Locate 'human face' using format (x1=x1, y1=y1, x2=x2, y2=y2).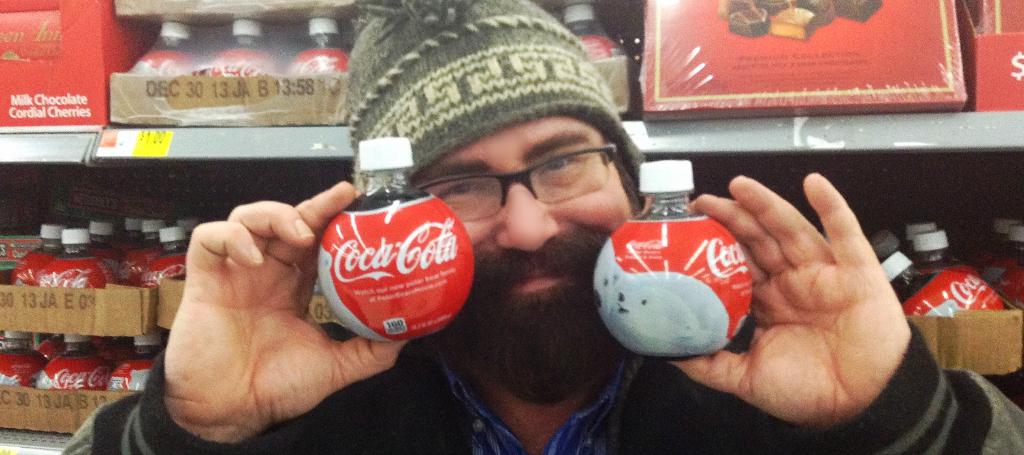
(x1=403, y1=122, x2=639, y2=333).
